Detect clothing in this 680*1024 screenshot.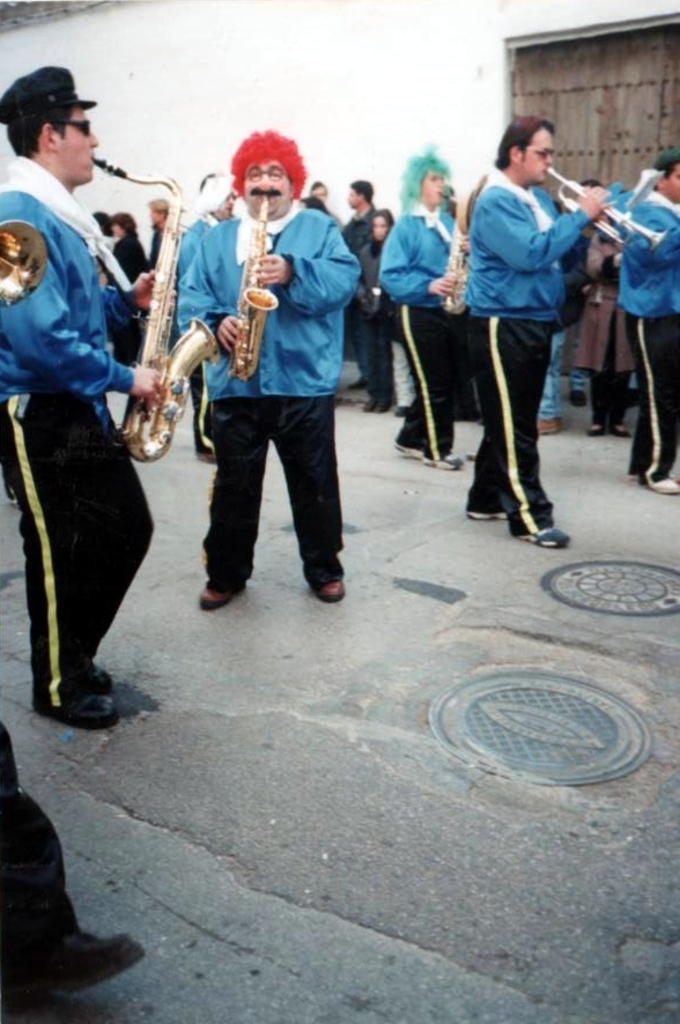
Detection: <box>466,170,589,541</box>.
